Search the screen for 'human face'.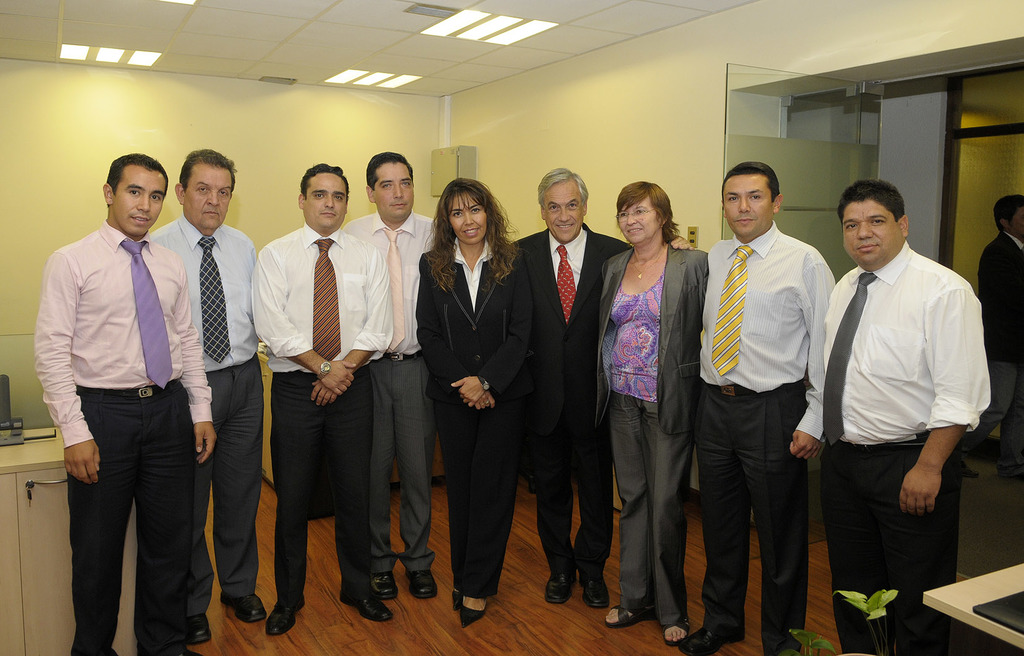
Found at left=724, top=175, right=772, bottom=238.
